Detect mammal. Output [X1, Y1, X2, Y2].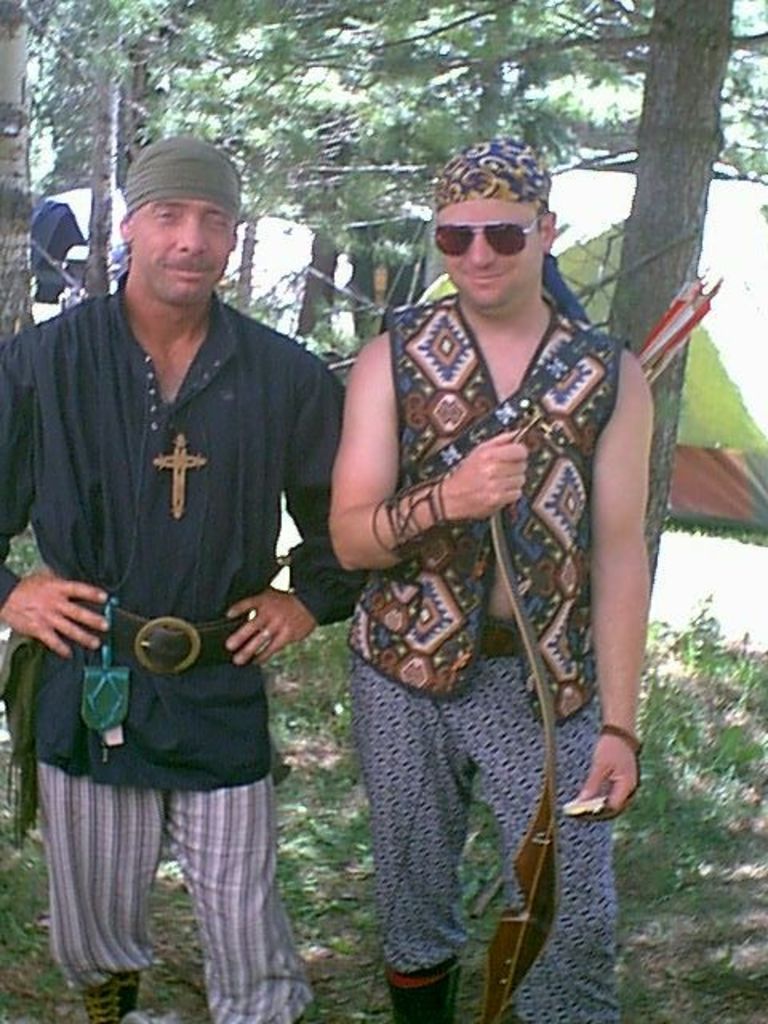
[22, 110, 344, 1023].
